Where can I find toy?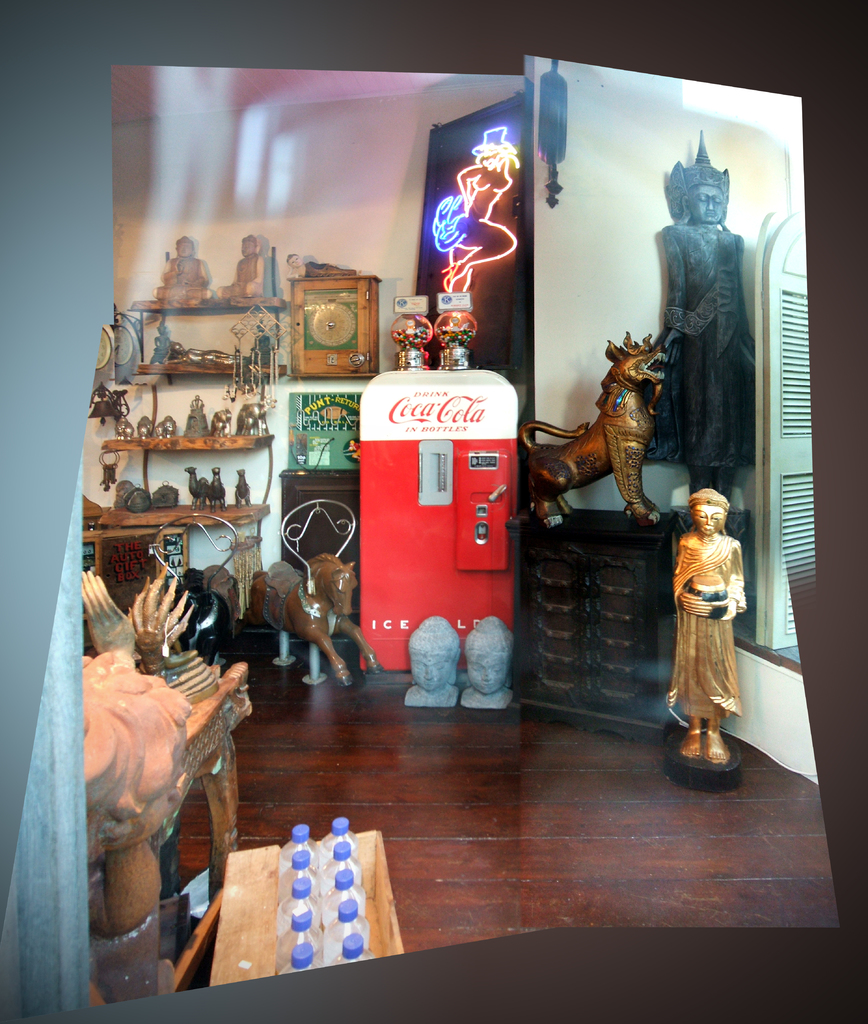
You can find it at x1=292 y1=255 x2=369 y2=362.
